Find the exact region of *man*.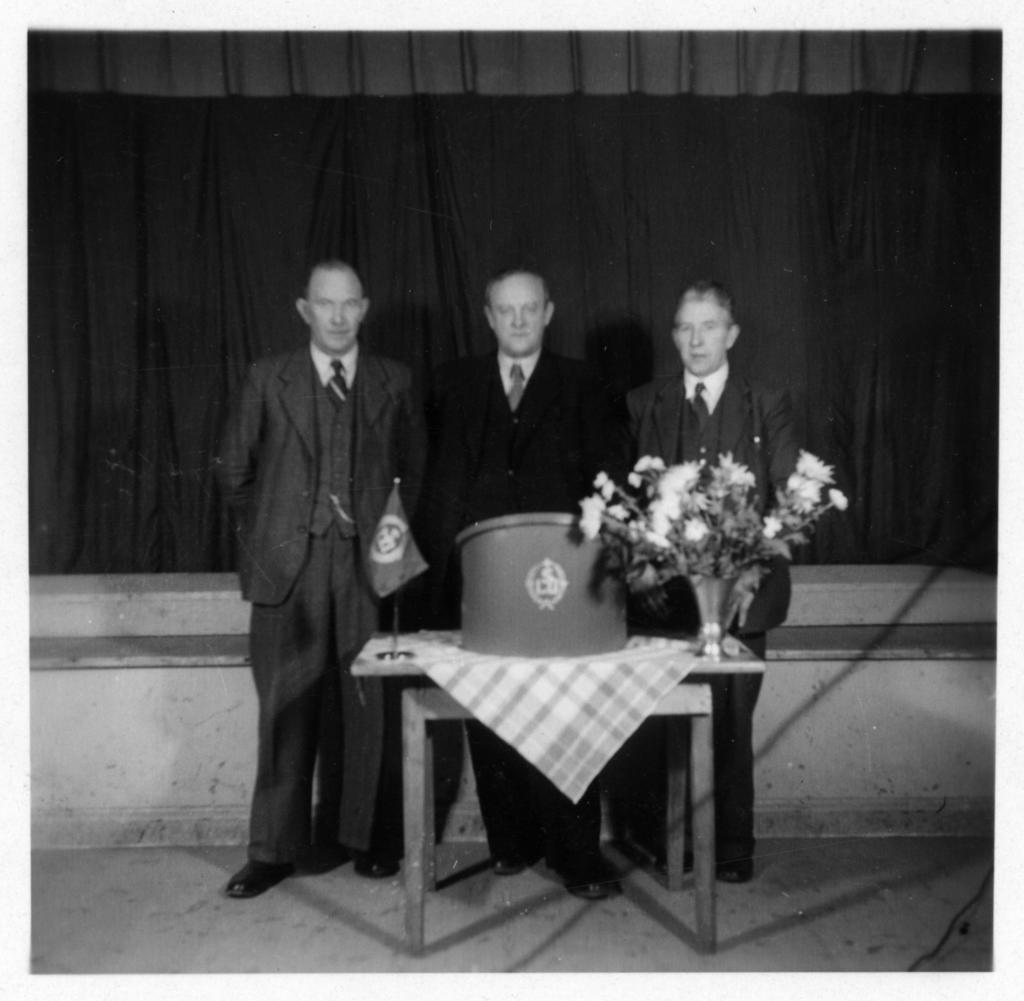
Exact region: detection(418, 261, 618, 895).
